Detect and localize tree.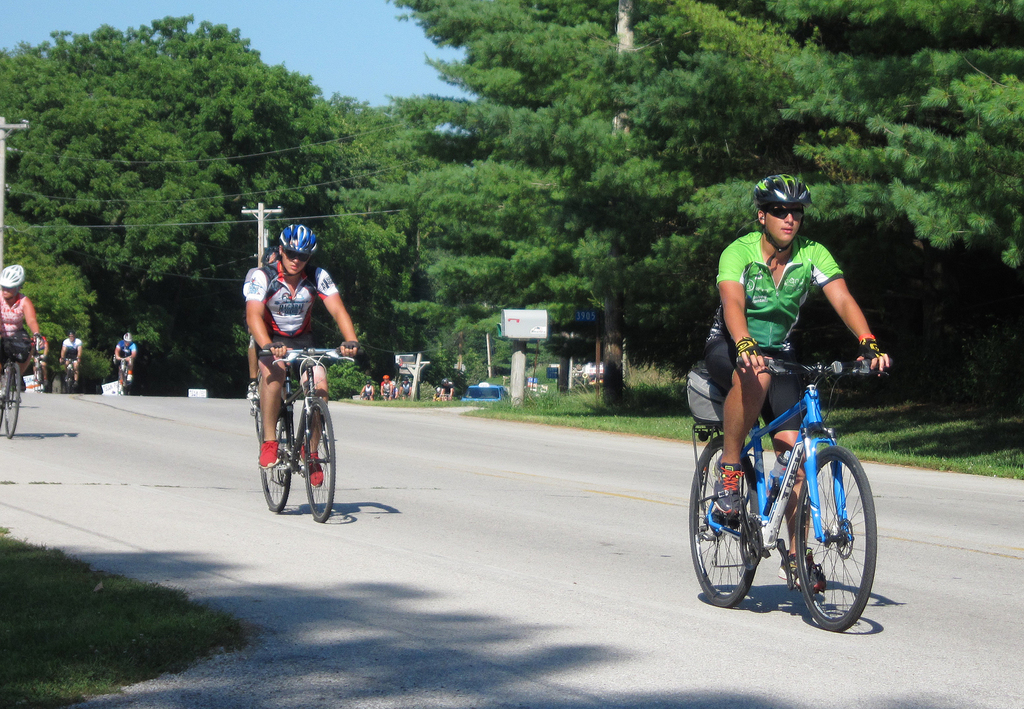
Localized at {"left": 8, "top": 209, "right": 99, "bottom": 346}.
